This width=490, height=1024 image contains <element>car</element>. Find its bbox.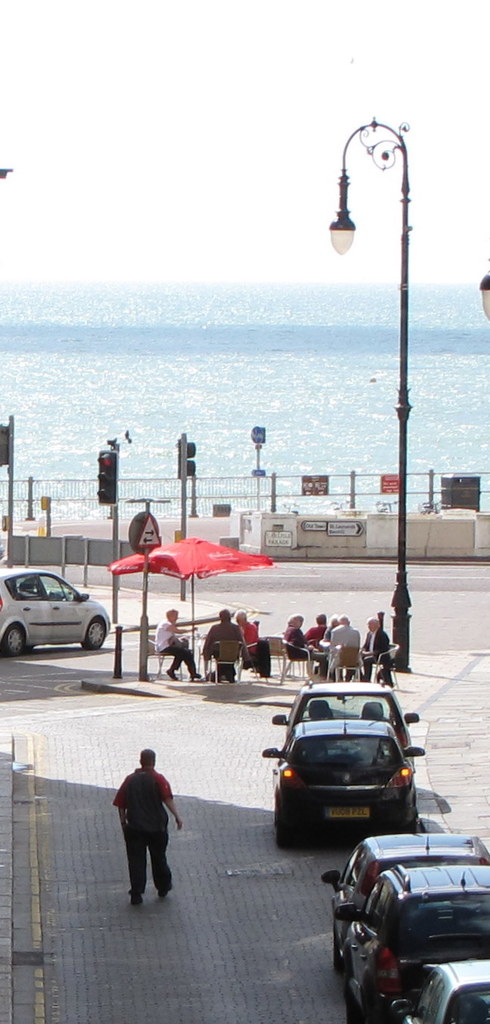
pyautogui.locateOnScreen(0, 567, 111, 661).
